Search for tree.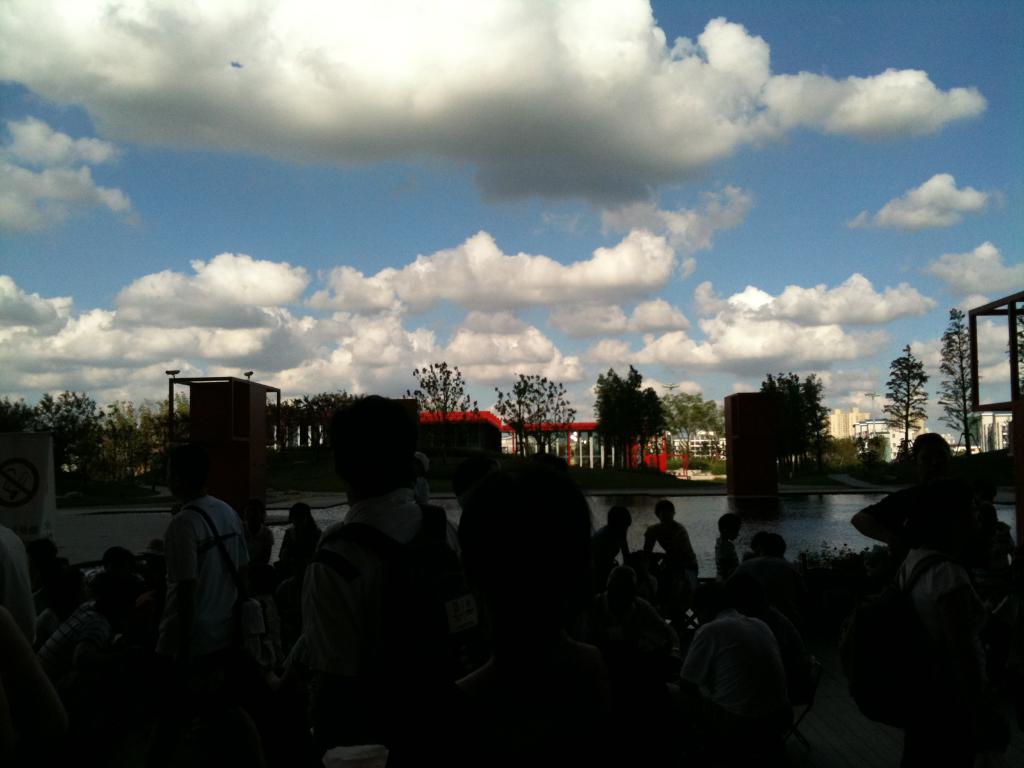
Found at (822,431,891,466).
